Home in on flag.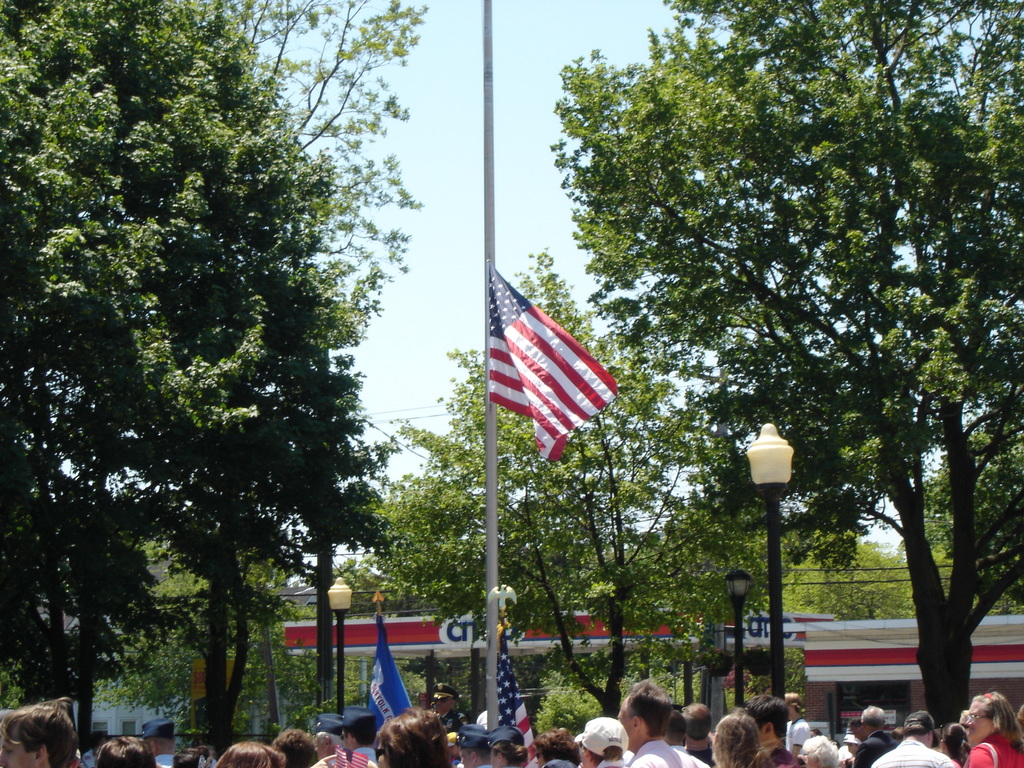
Homed in at [490,622,543,767].
